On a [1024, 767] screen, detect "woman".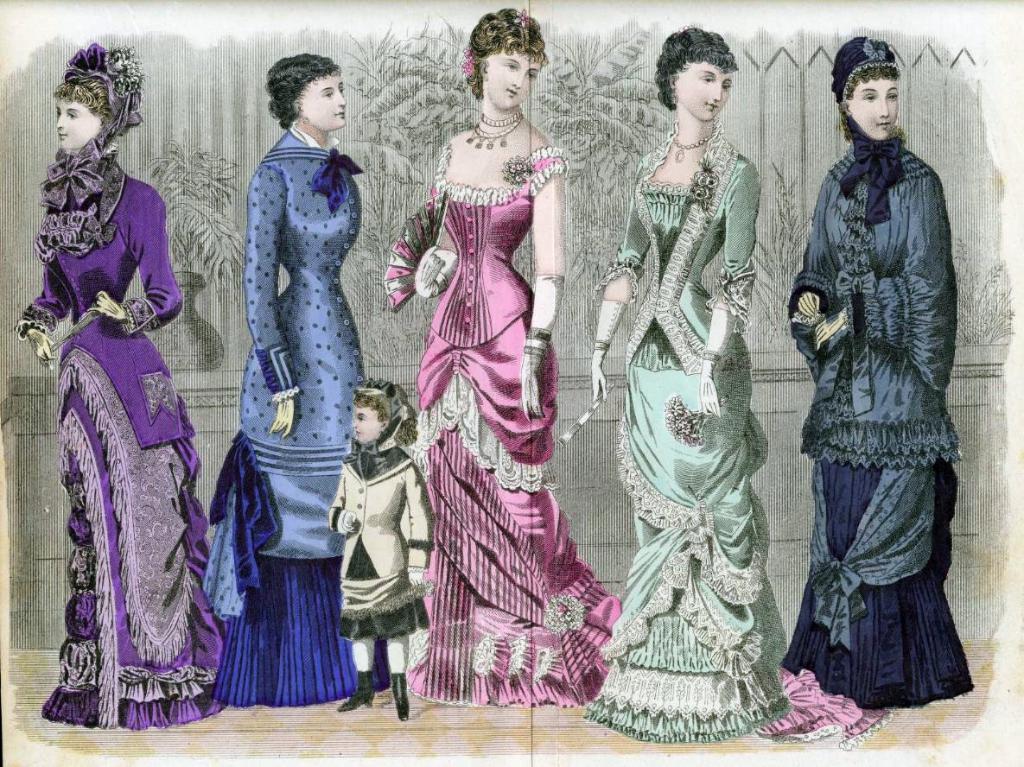
pyautogui.locateOnScreen(595, 5, 798, 761).
